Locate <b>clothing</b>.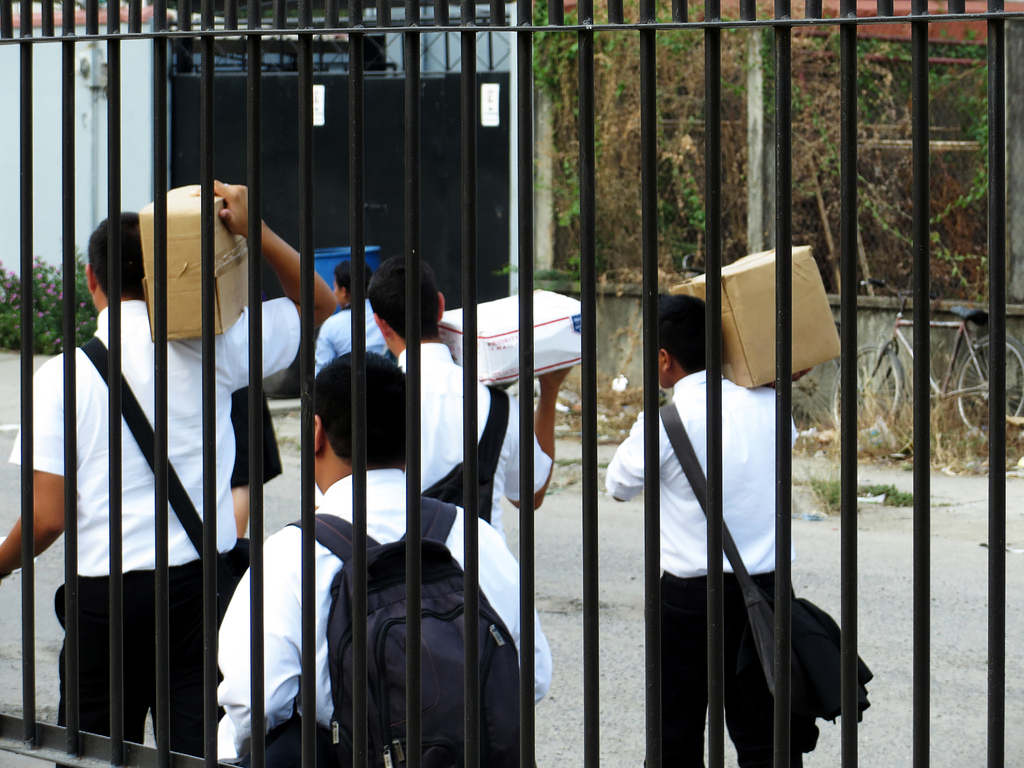
Bounding box: [left=305, top=298, right=396, bottom=374].
